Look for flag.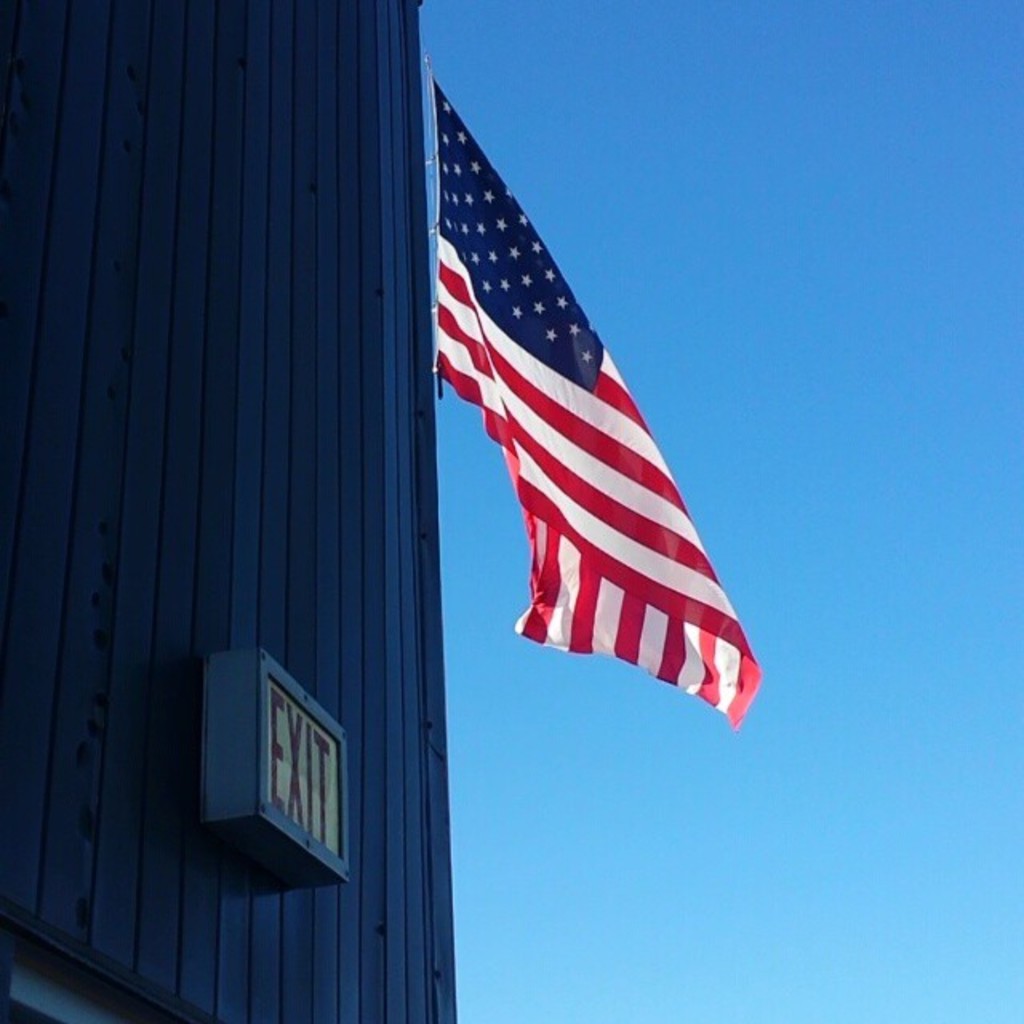
Found: <region>422, 75, 755, 723</region>.
